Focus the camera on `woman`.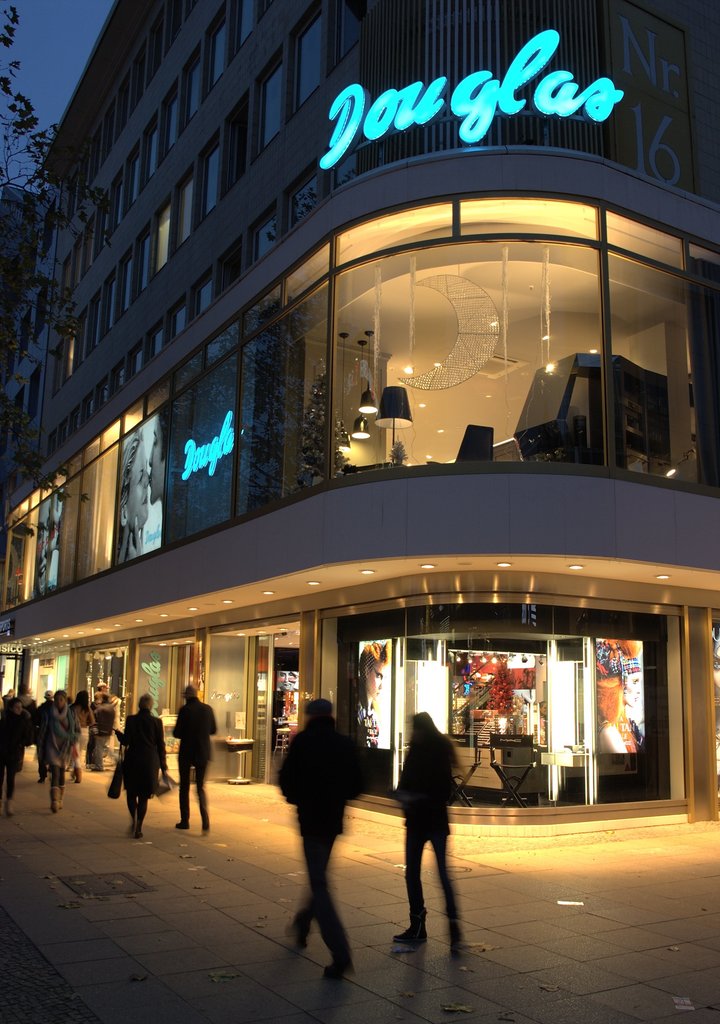
Focus region: l=388, t=705, r=479, b=959.
